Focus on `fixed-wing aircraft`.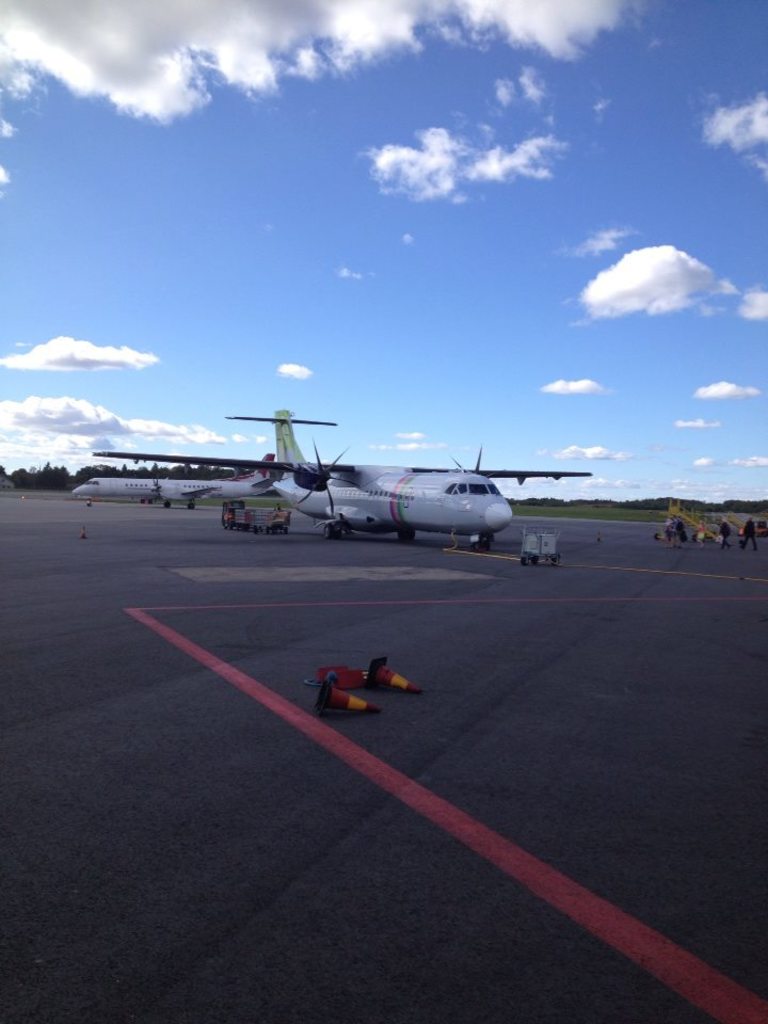
Focused at box=[68, 451, 284, 516].
